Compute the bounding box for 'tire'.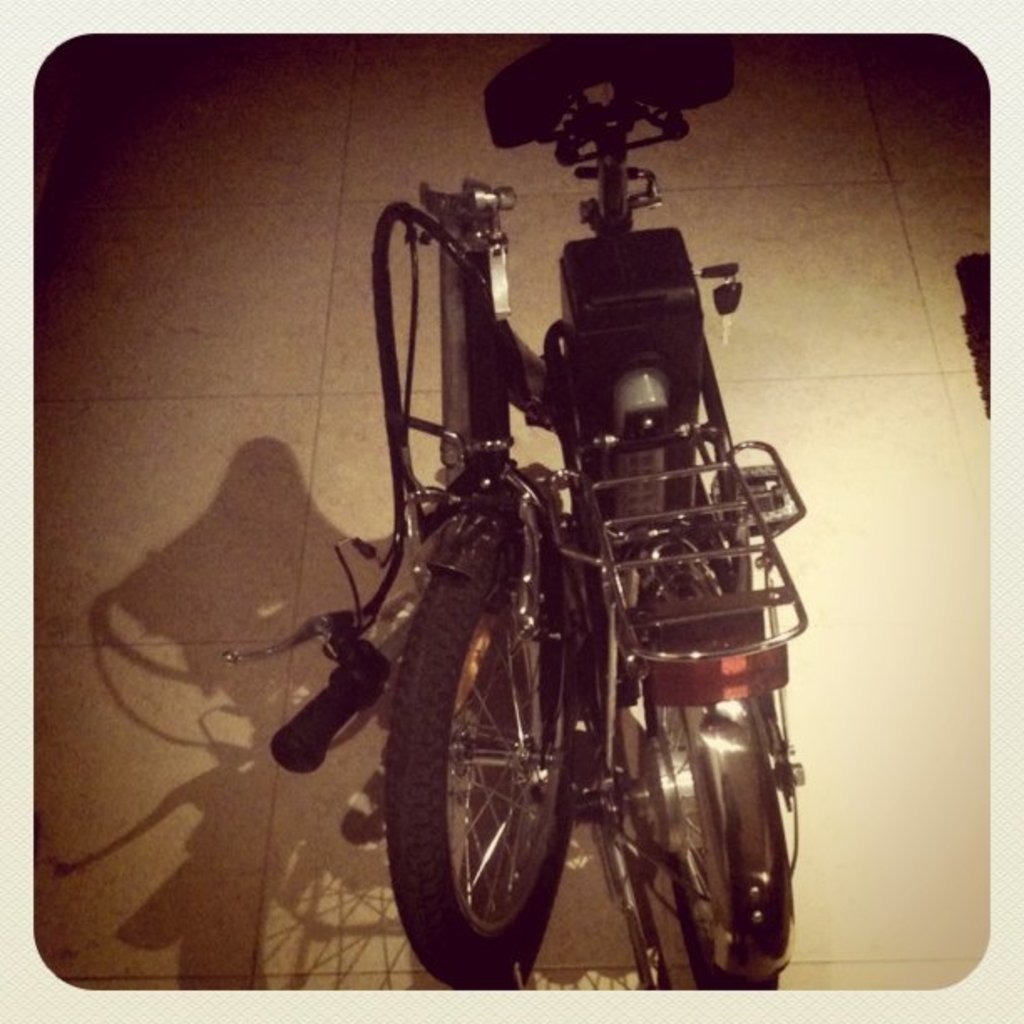
(659, 669, 776, 991).
